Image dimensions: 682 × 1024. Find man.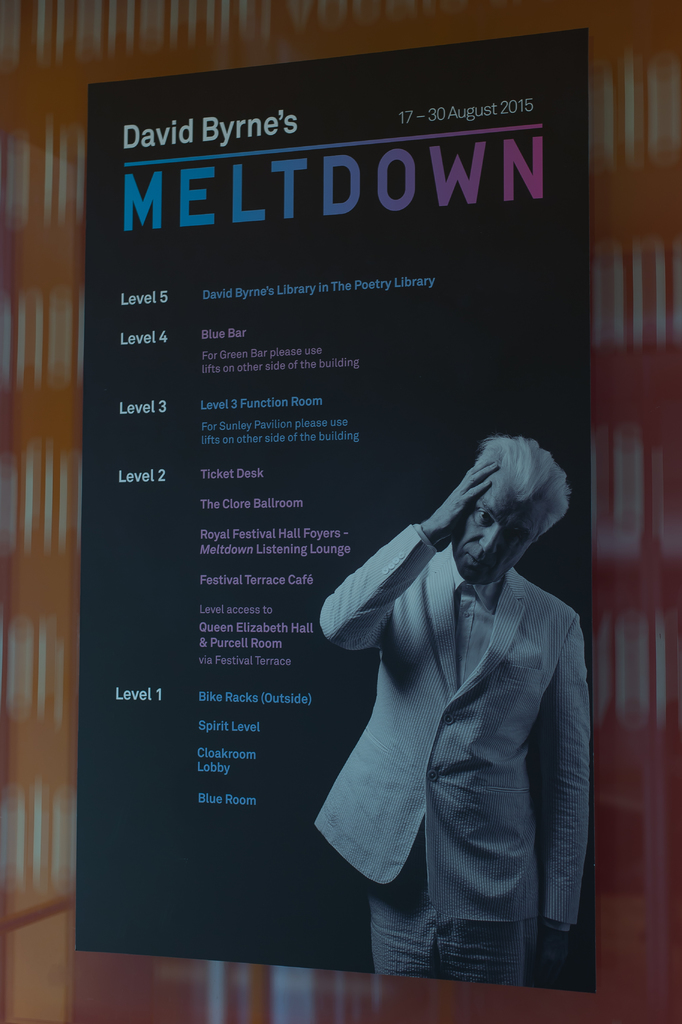
[311, 402, 602, 991].
